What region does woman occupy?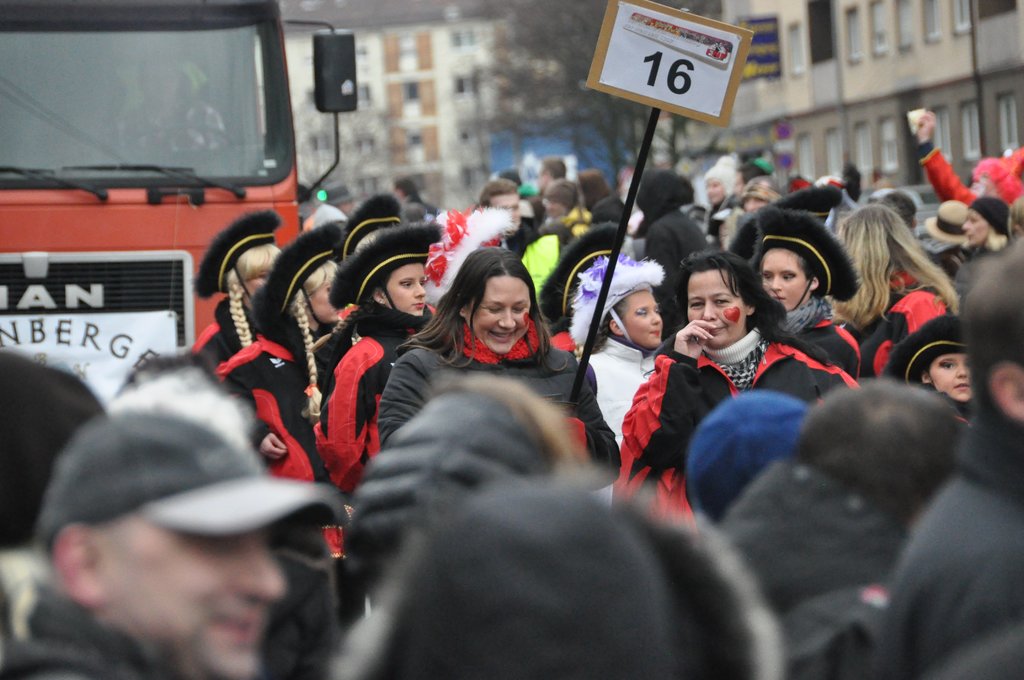
870:309:977:432.
